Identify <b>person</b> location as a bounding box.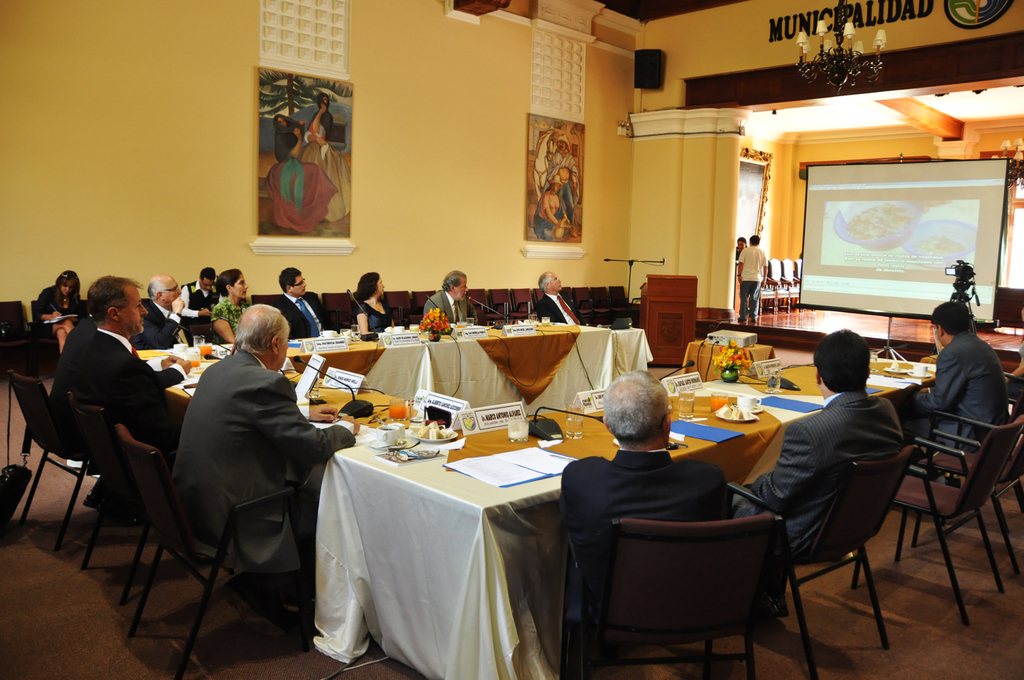
{"left": 423, "top": 272, "right": 473, "bottom": 323}.
